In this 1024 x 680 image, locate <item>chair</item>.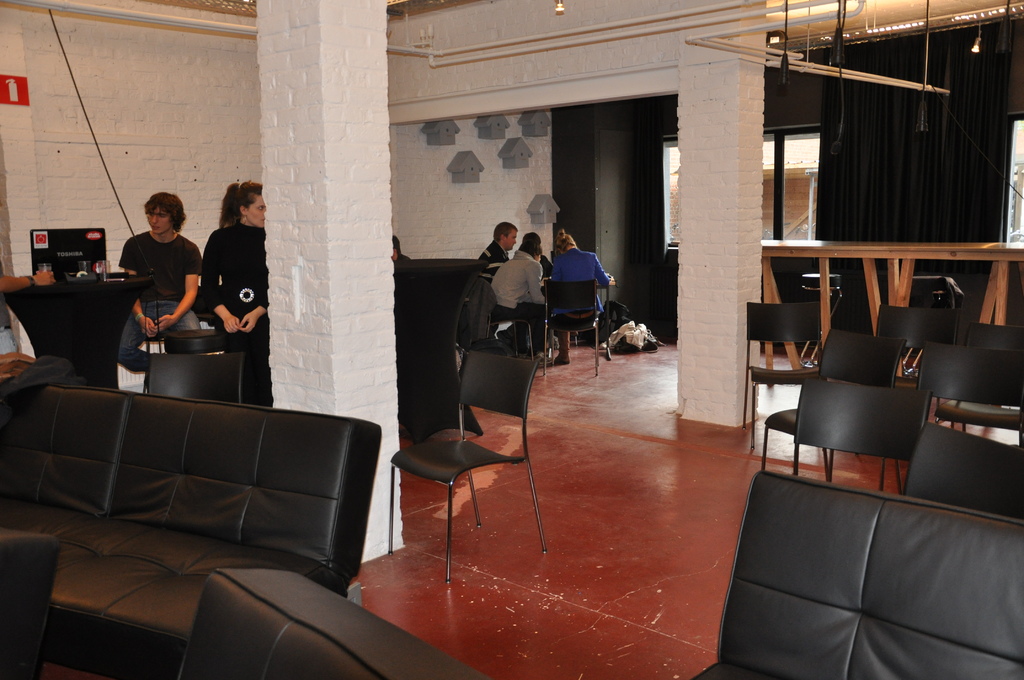
Bounding box: (left=940, top=312, right=1023, bottom=450).
